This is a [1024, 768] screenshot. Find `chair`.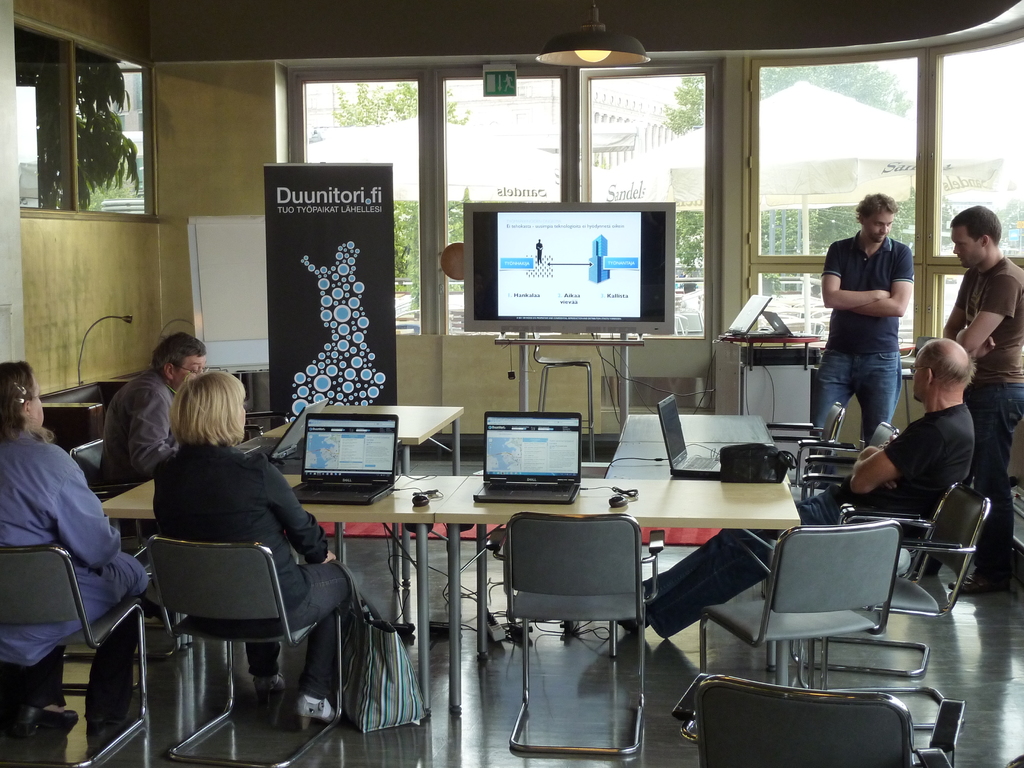
Bounding box: (left=127, top=500, right=329, bottom=737).
